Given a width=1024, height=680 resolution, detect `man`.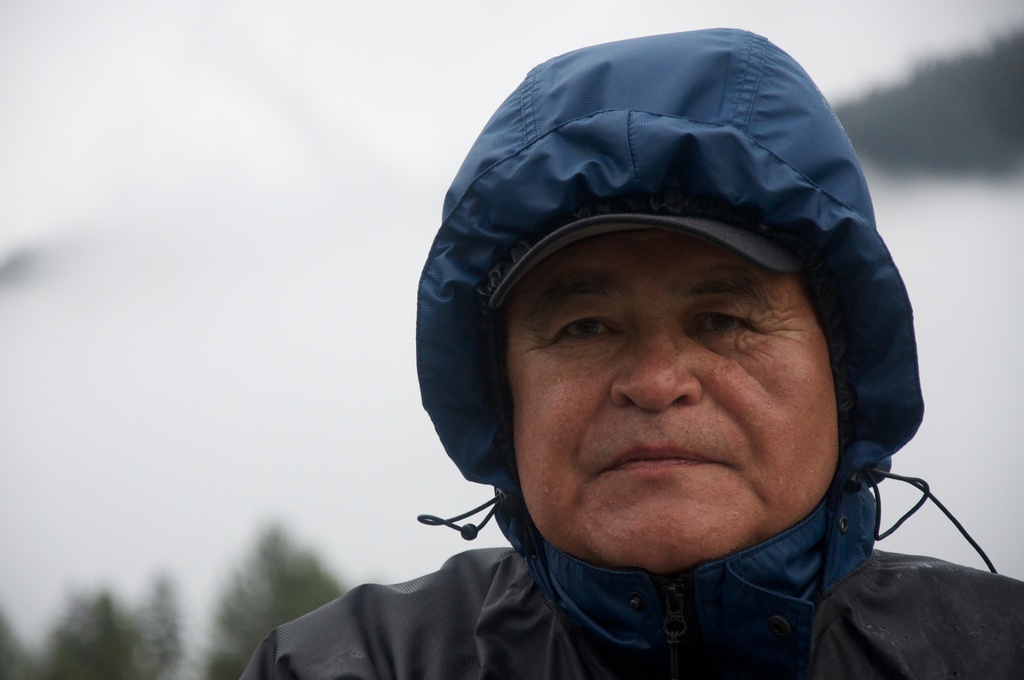
[left=251, top=25, right=1023, bottom=679].
